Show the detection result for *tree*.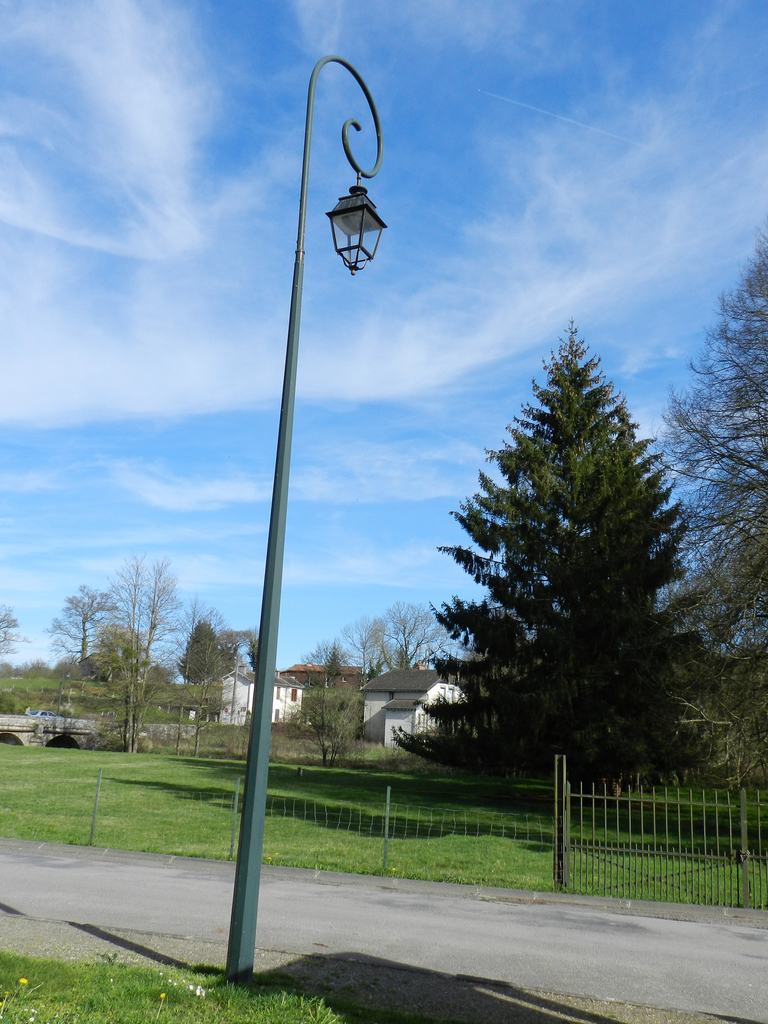
100,555,186,749.
